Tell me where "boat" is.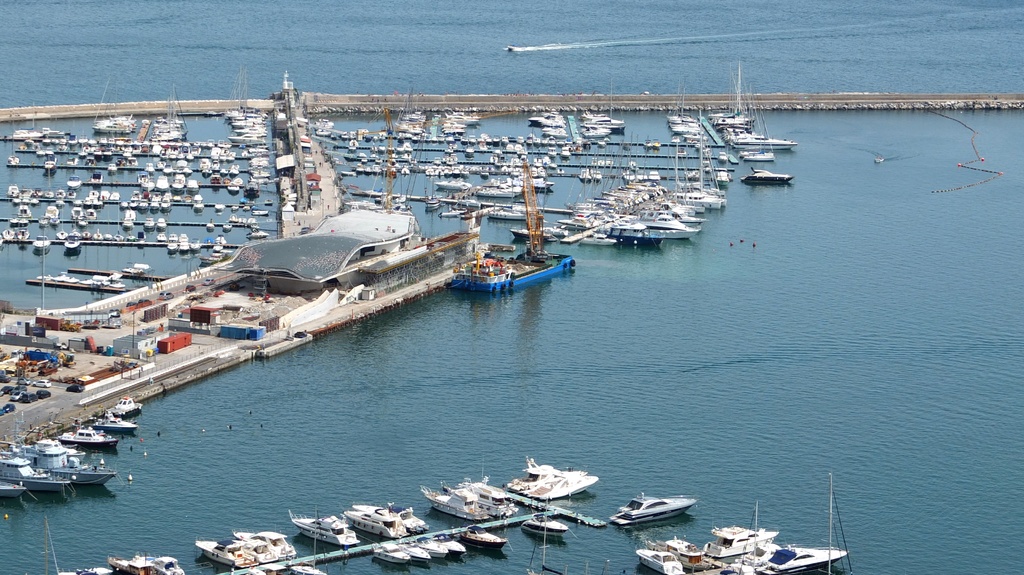
"boat" is at l=767, t=546, r=847, b=569.
